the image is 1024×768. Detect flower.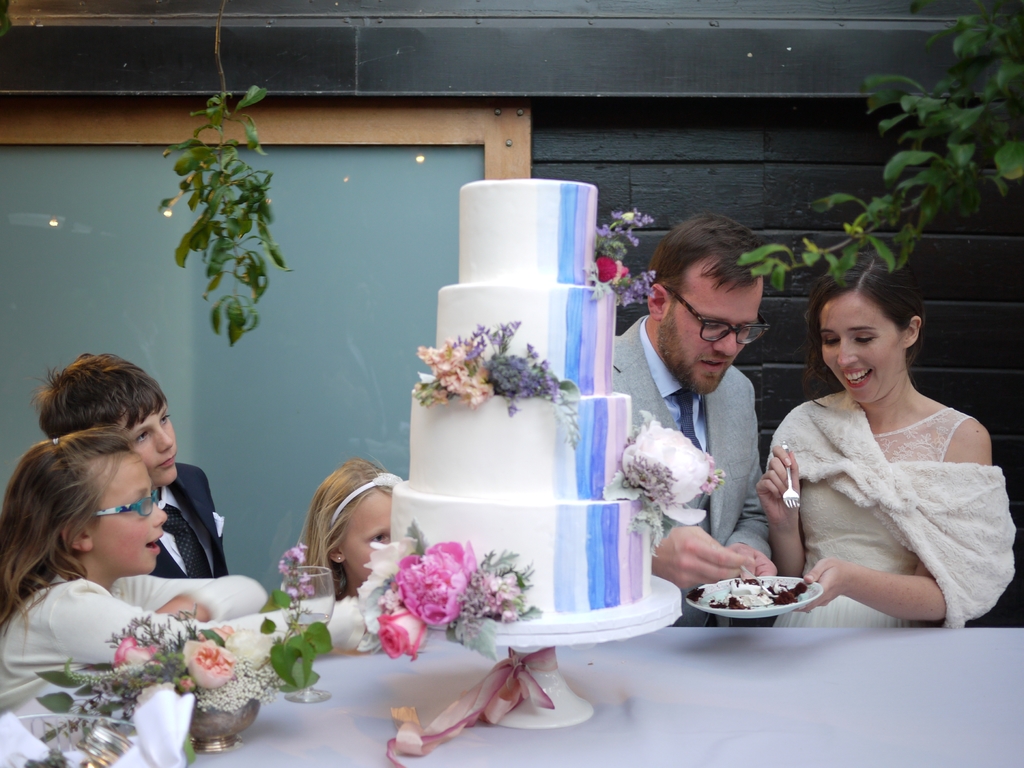
Detection: detection(115, 636, 159, 669).
